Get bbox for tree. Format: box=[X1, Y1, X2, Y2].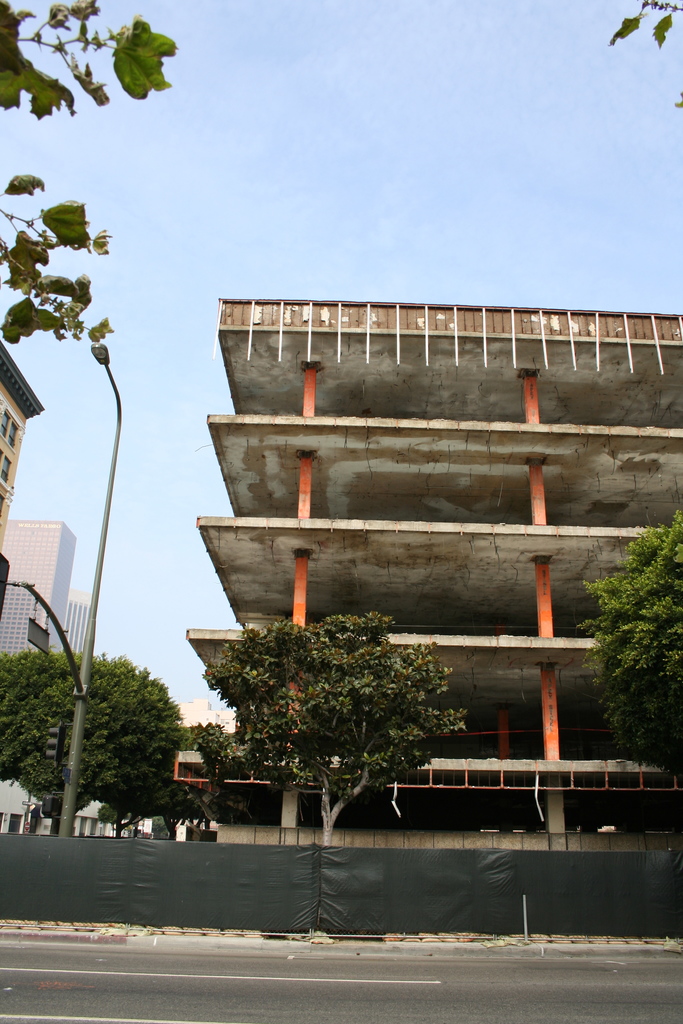
box=[189, 719, 213, 836].
